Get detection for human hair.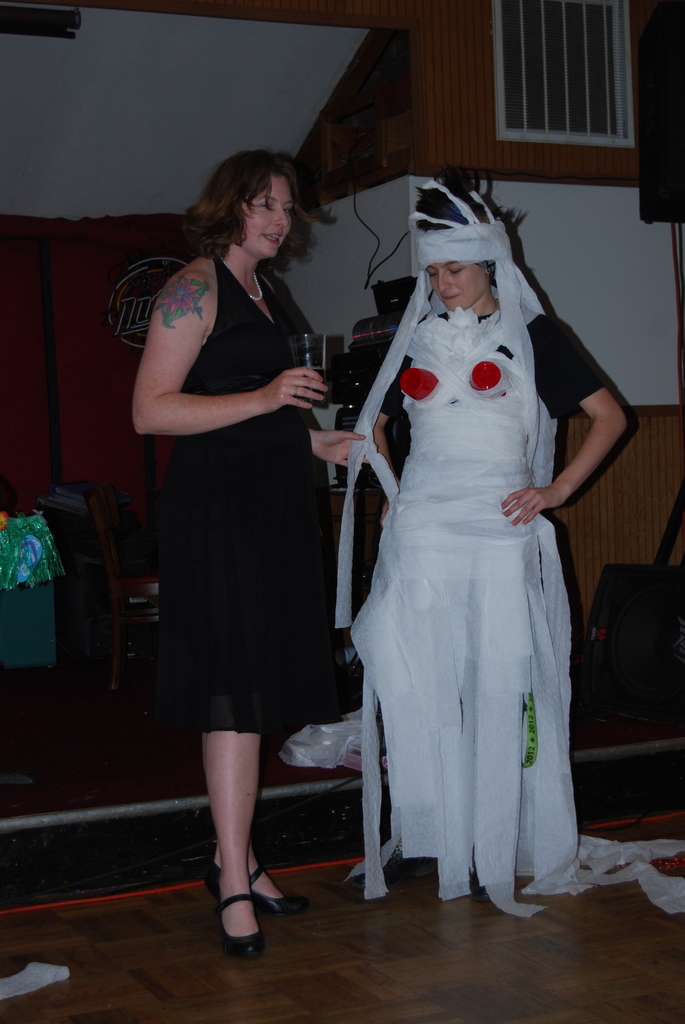
Detection: BBox(189, 139, 312, 262).
